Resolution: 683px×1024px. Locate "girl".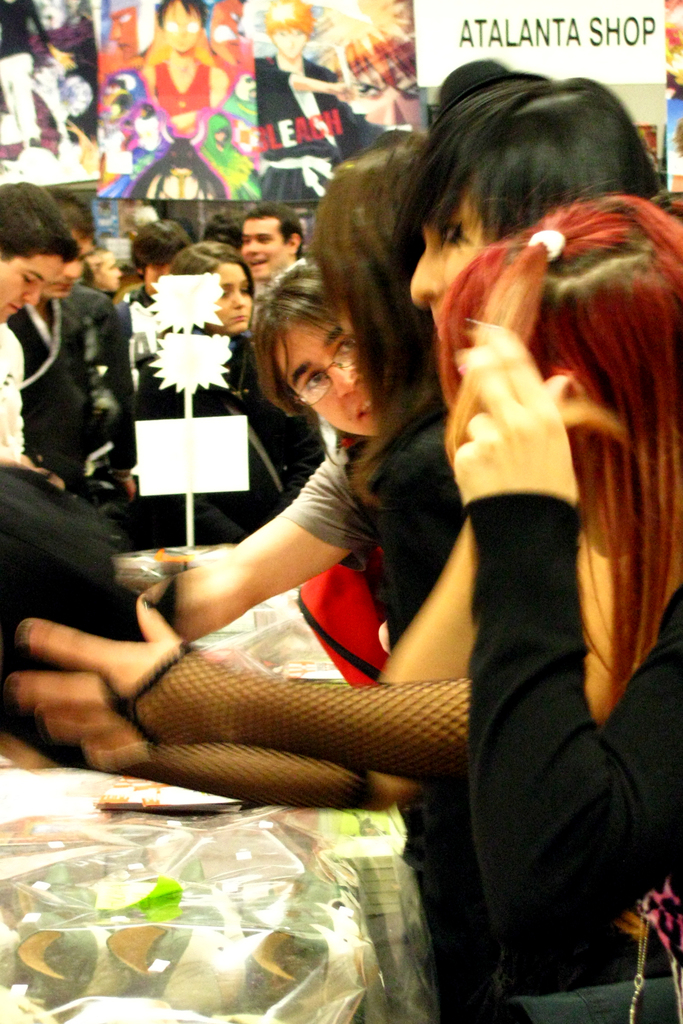
box=[6, 76, 656, 812].
